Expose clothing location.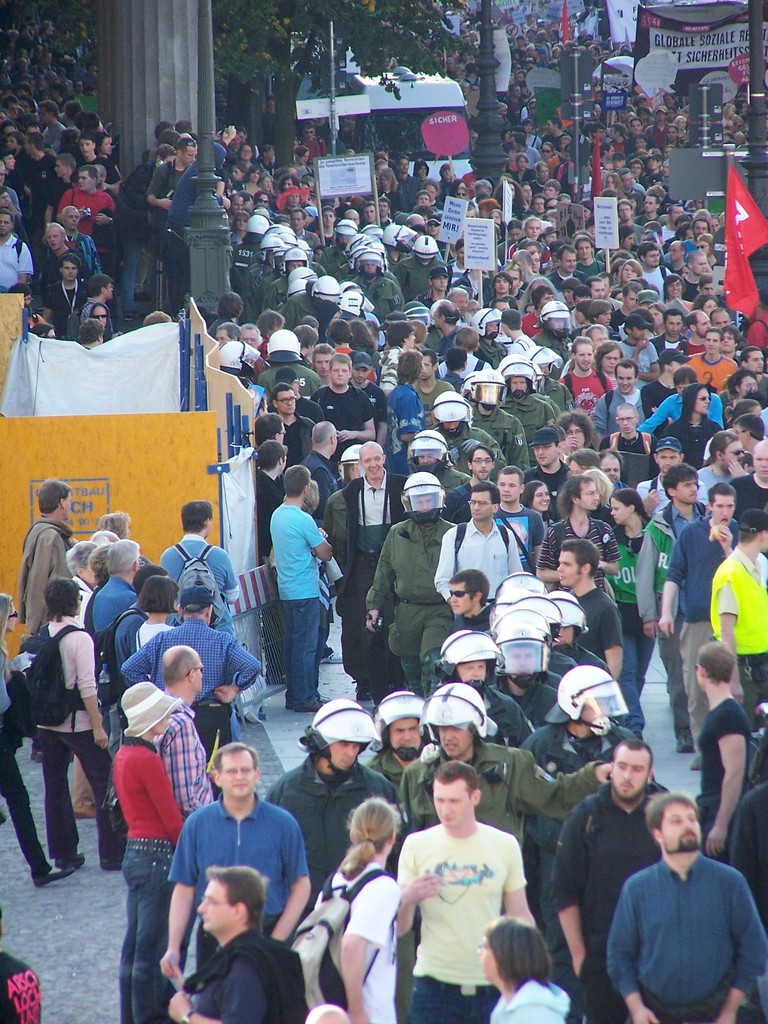
Exposed at BBox(534, 519, 628, 564).
